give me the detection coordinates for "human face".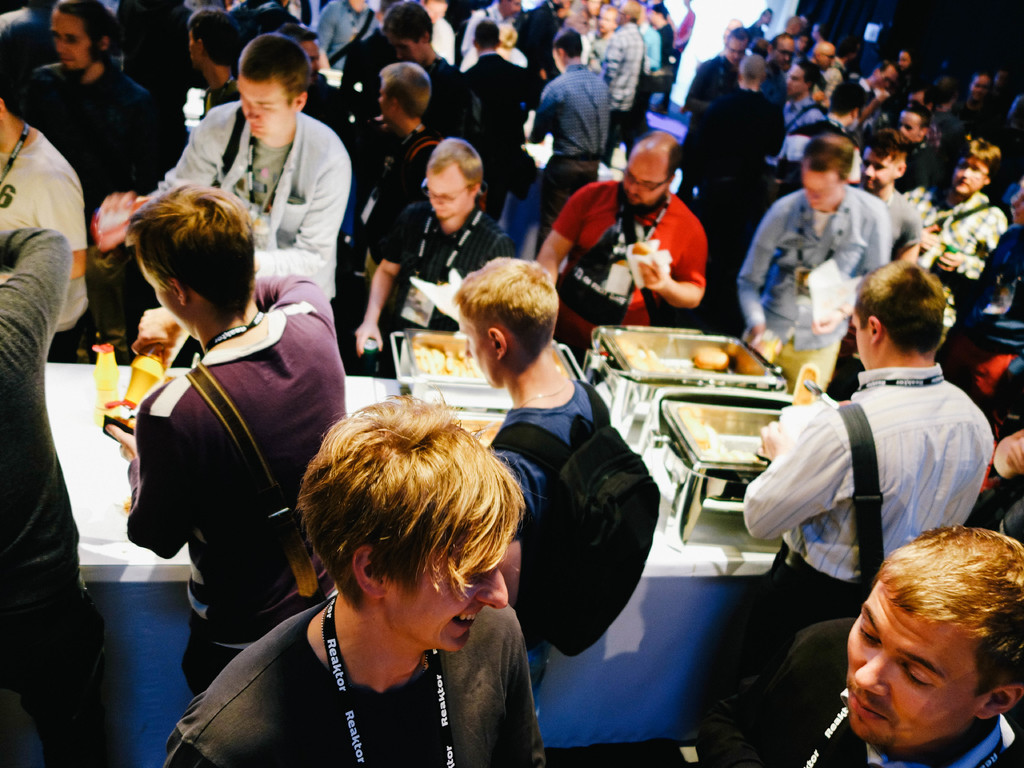
region(47, 6, 95, 61).
